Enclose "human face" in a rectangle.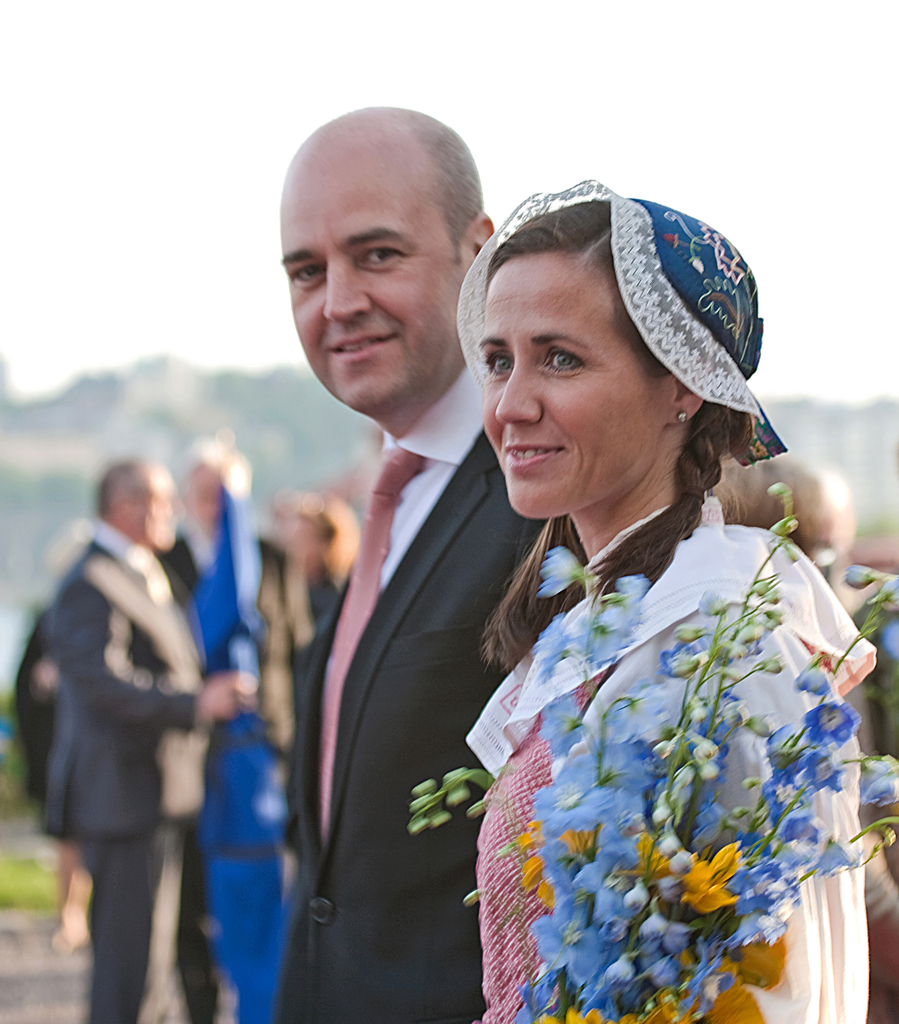
select_region(279, 152, 458, 410).
